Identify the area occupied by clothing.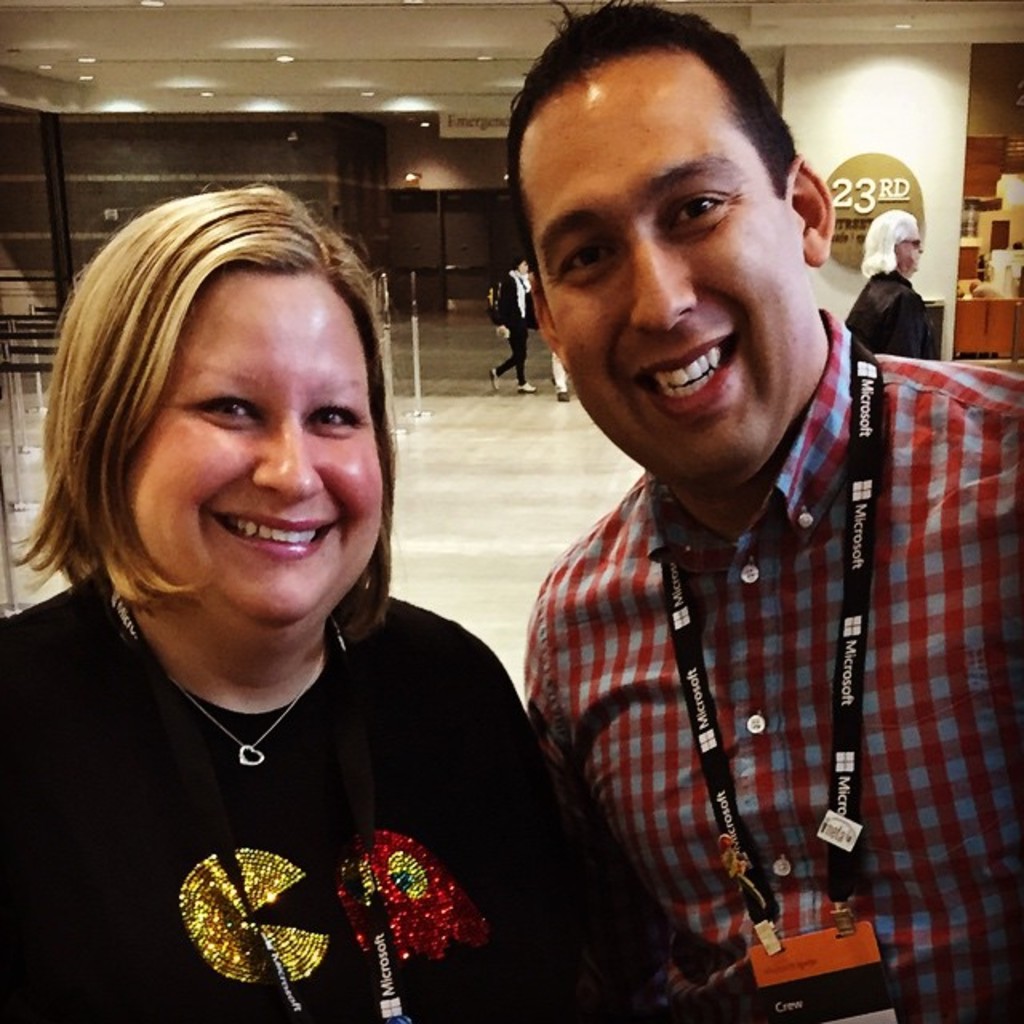
Area: locate(48, 432, 589, 1013).
